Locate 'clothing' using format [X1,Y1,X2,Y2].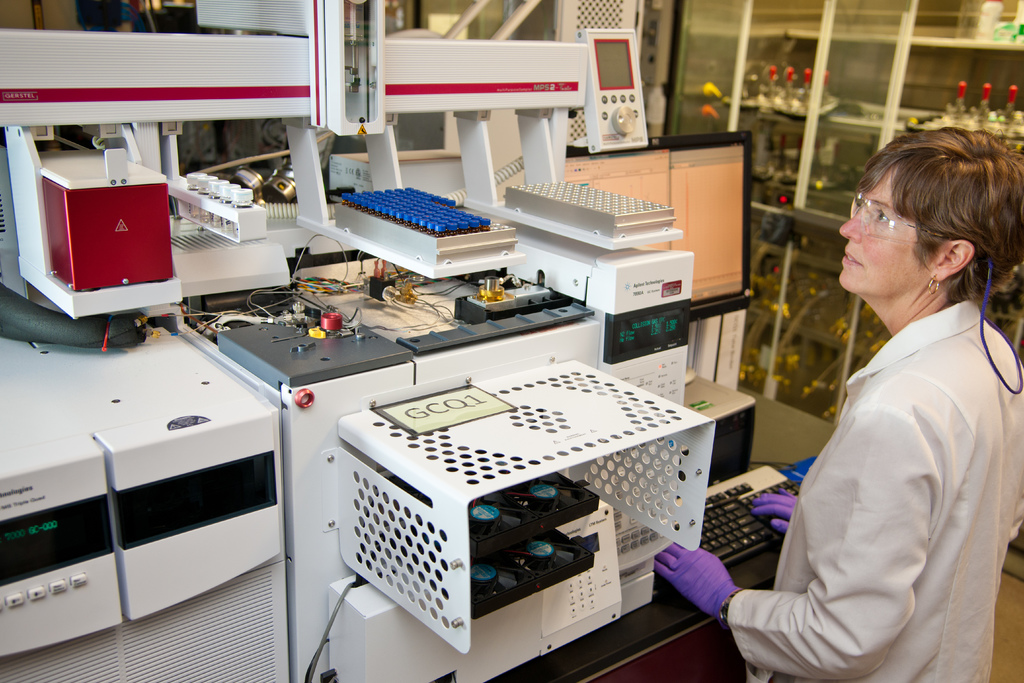
[734,249,1002,676].
